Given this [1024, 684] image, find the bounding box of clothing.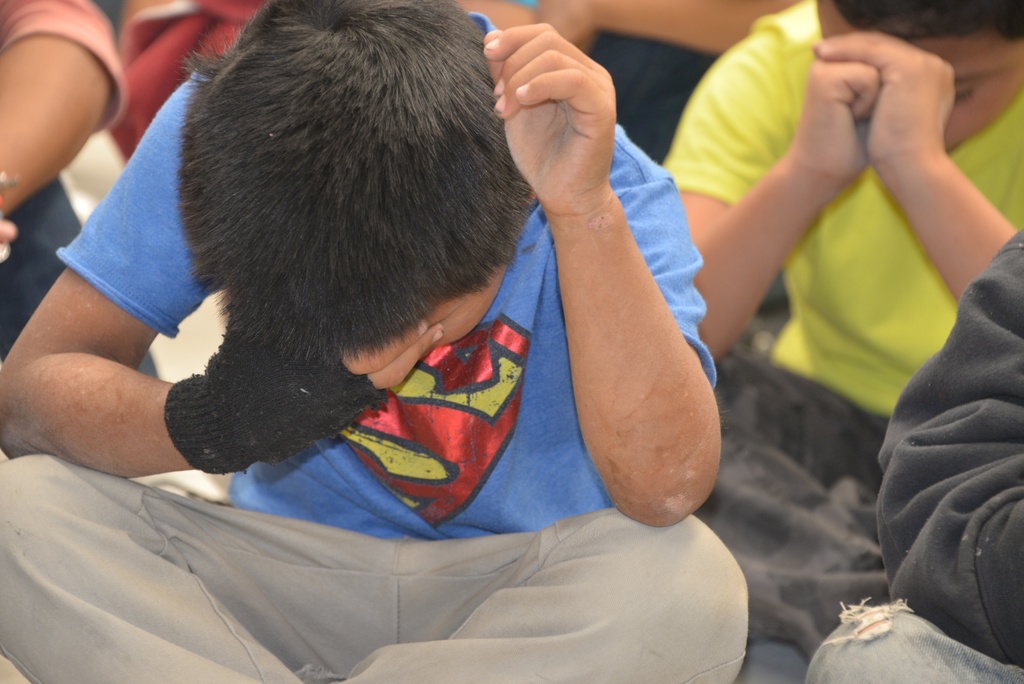
[x1=0, y1=1, x2=160, y2=386].
